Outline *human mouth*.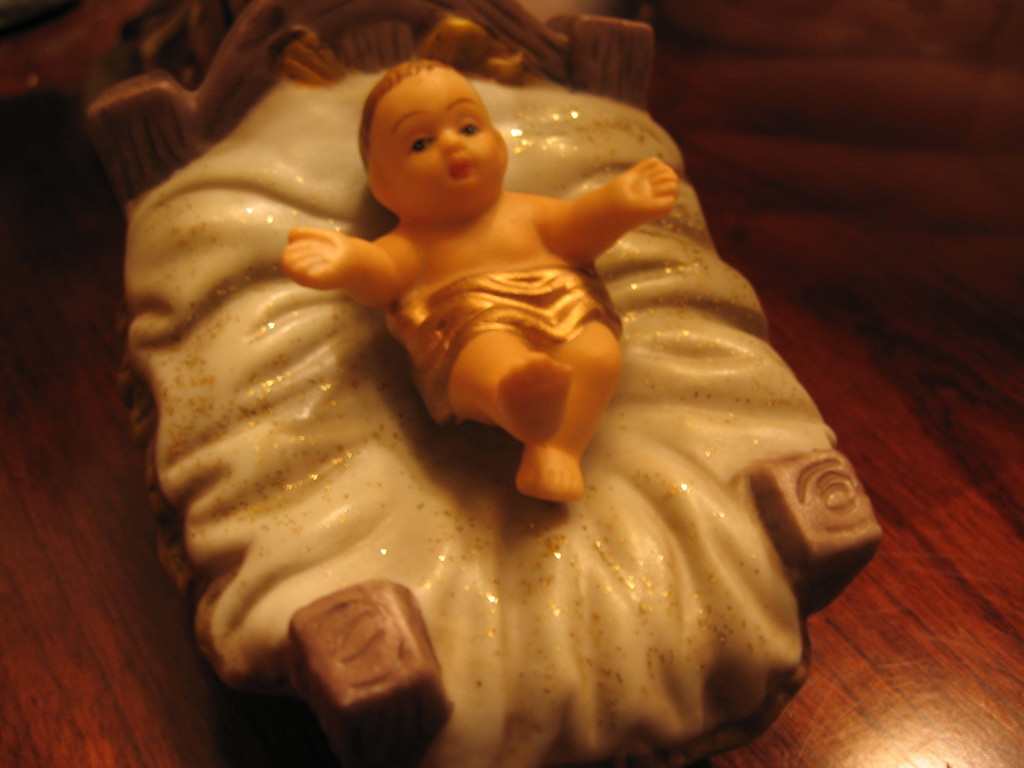
Outline: l=444, t=154, r=474, b=181.
